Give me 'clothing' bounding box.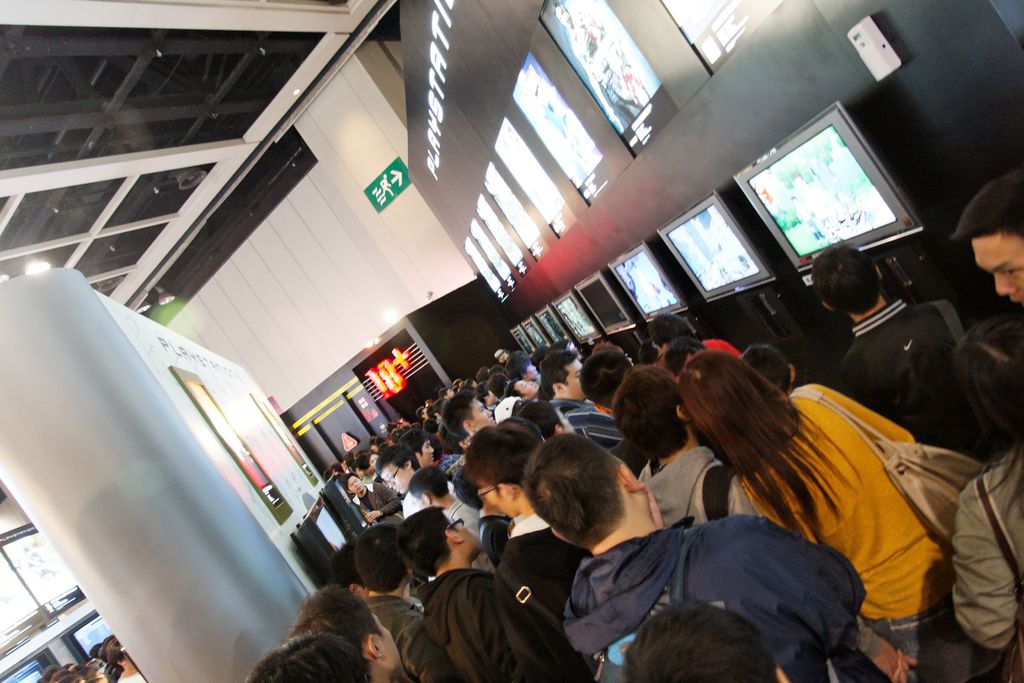
116/666/147/682.
